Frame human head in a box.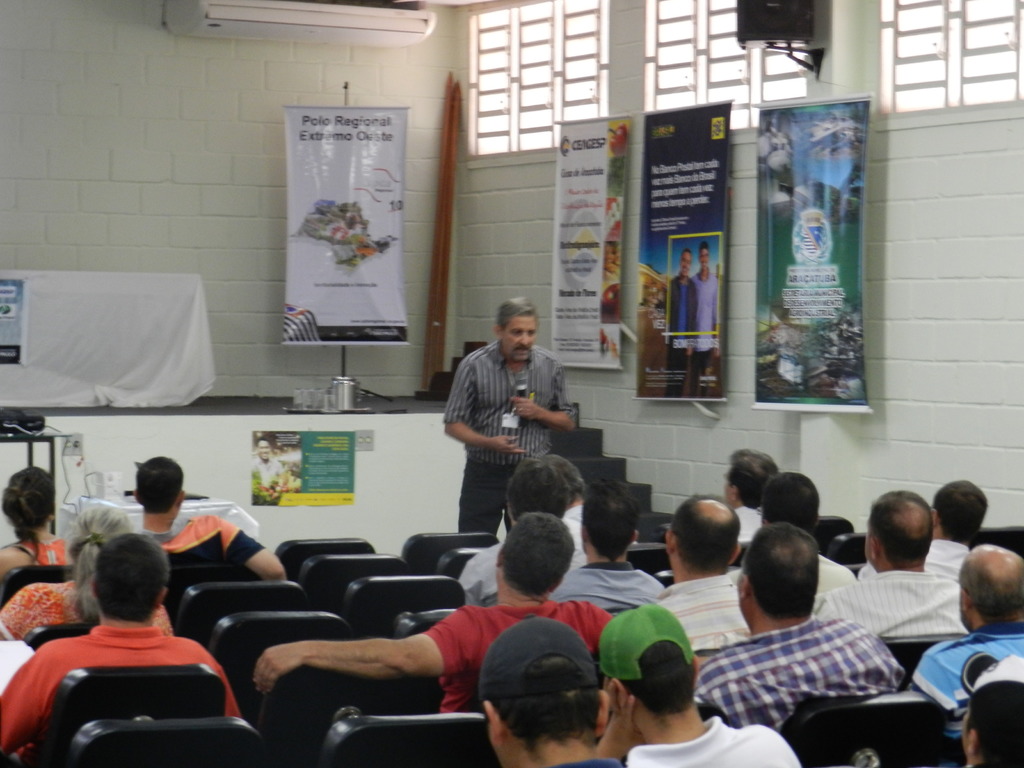
locate(596, 605, 712, 746).
